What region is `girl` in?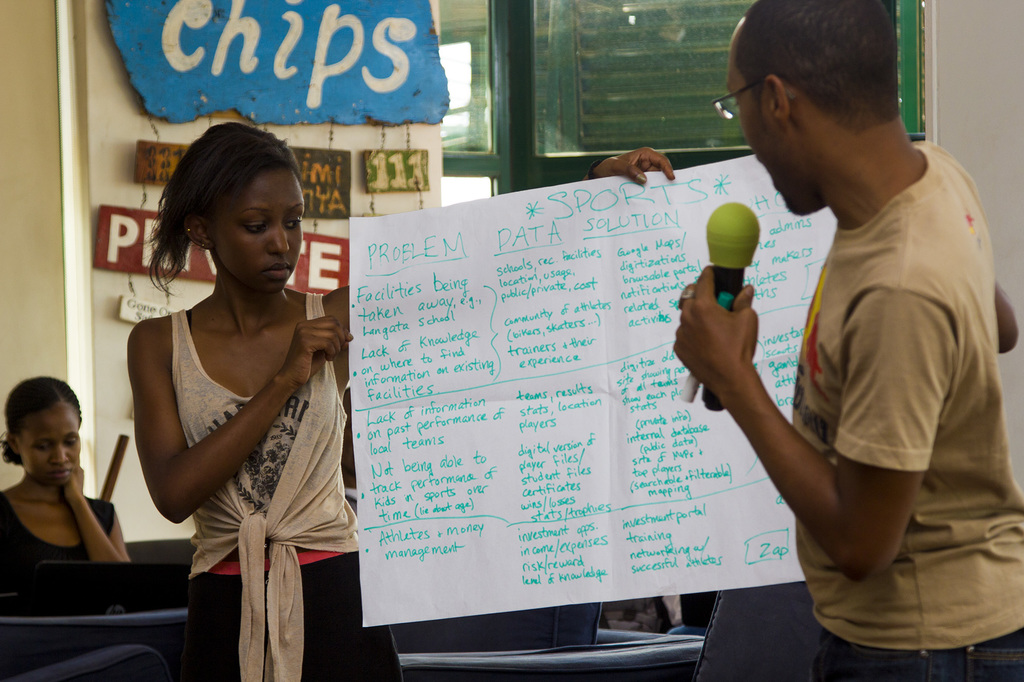
<region>124, 123, 676, 681</region>.
